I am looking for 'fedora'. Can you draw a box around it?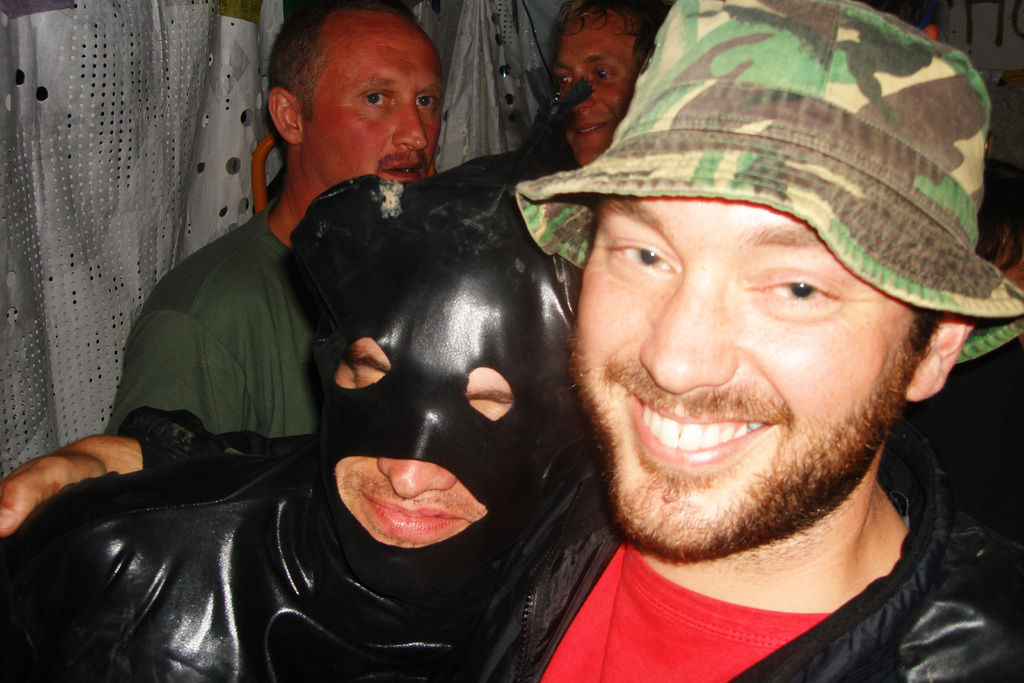
Sure, the bounding box is [519, 0, 1021, 363].
